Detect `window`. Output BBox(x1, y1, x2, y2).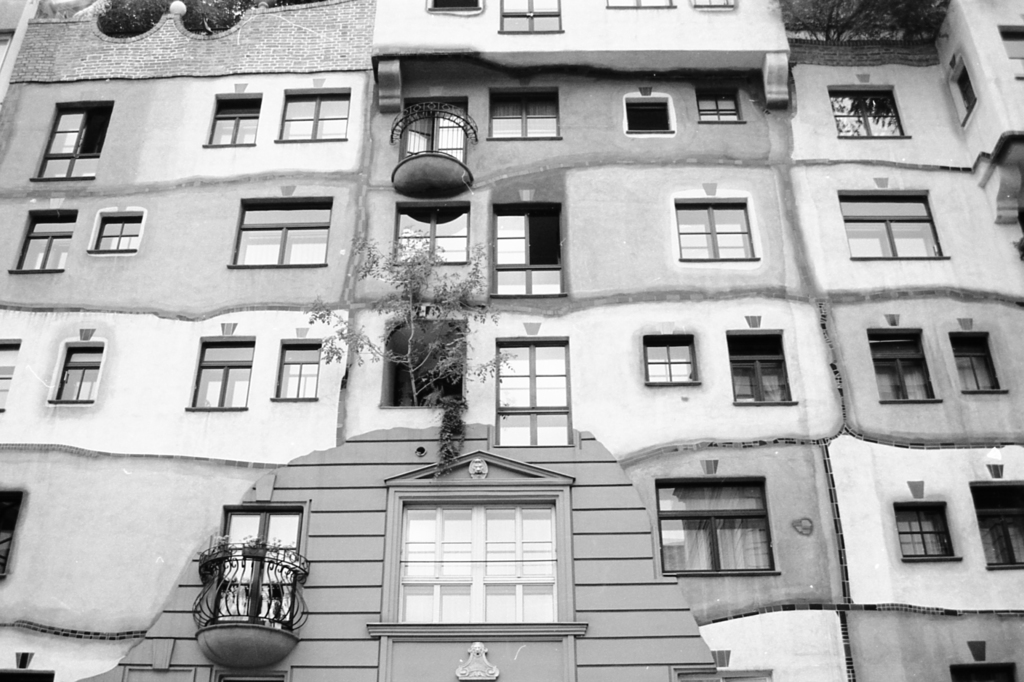
BBox(29, 100, 116, 179).
